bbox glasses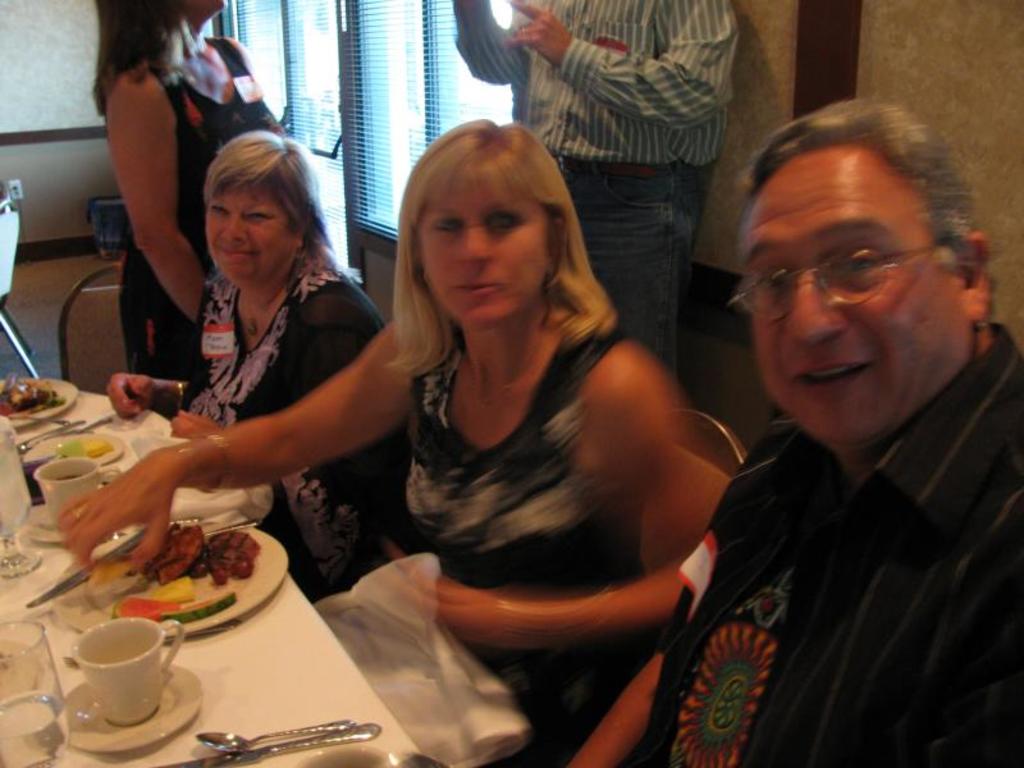
left=736, top=225, right=975, bottom=320
